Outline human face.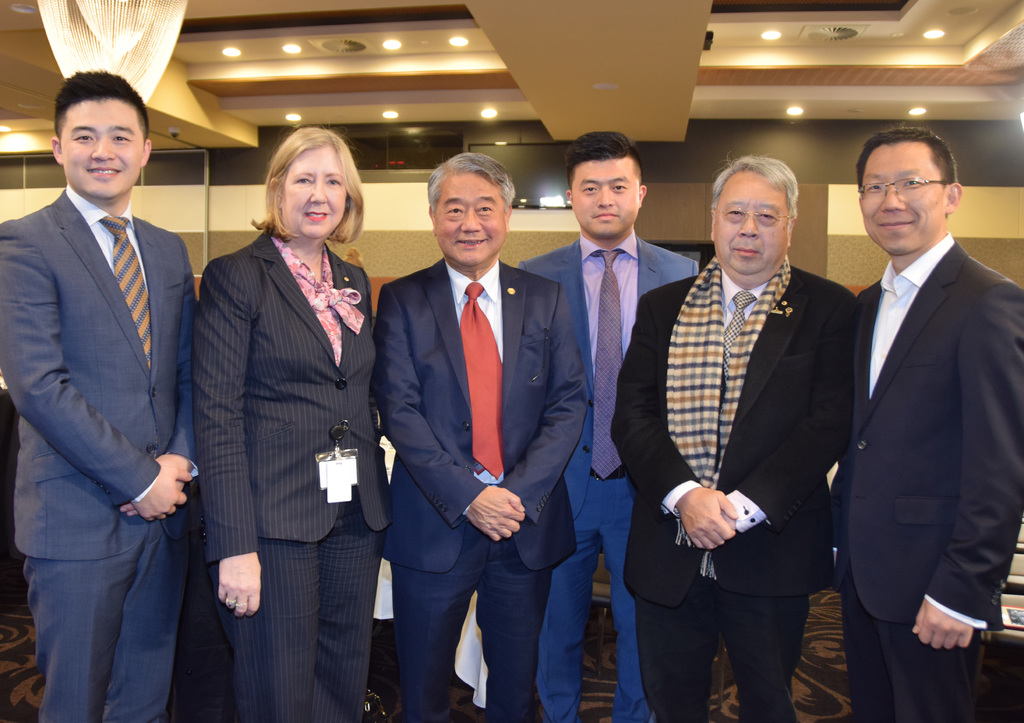
Outline: l=283, t=141, r=344, b=234.
